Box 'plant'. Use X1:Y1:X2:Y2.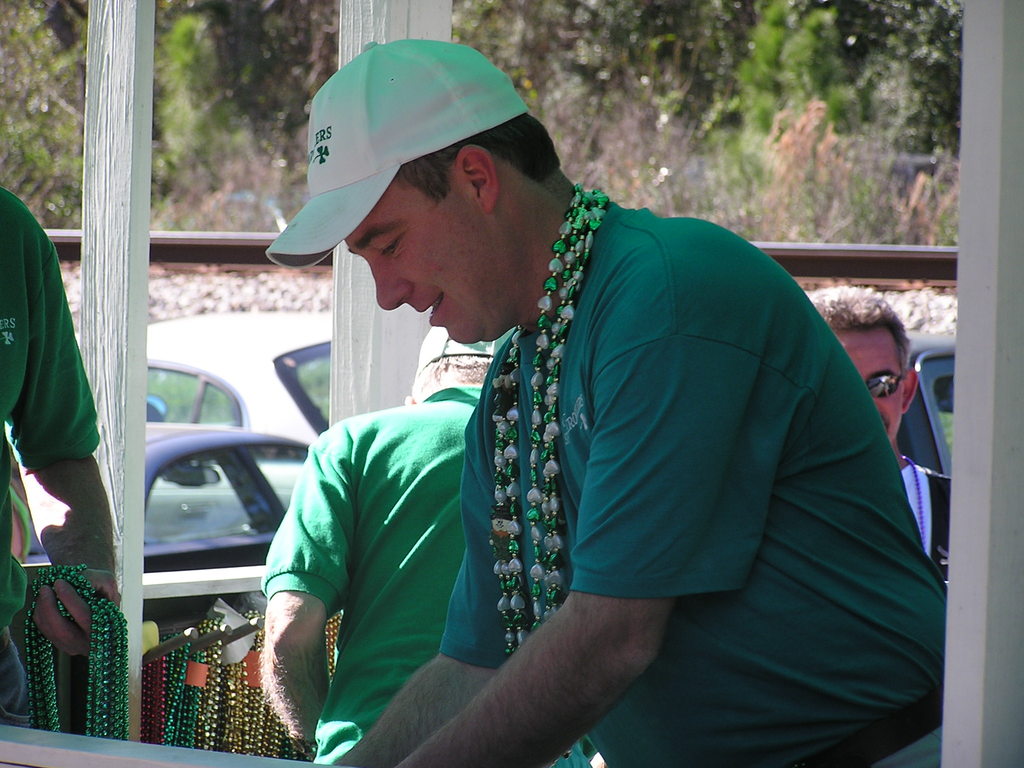
144:4:344:233.
